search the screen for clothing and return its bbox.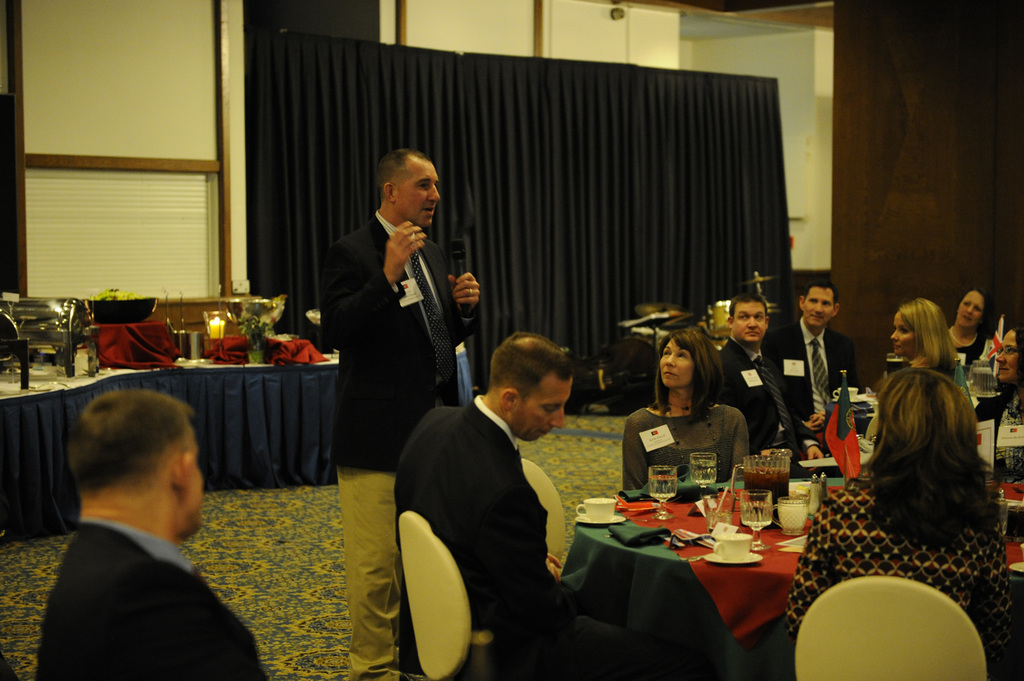
Found: bbox=(935, 346, 967, 394).
